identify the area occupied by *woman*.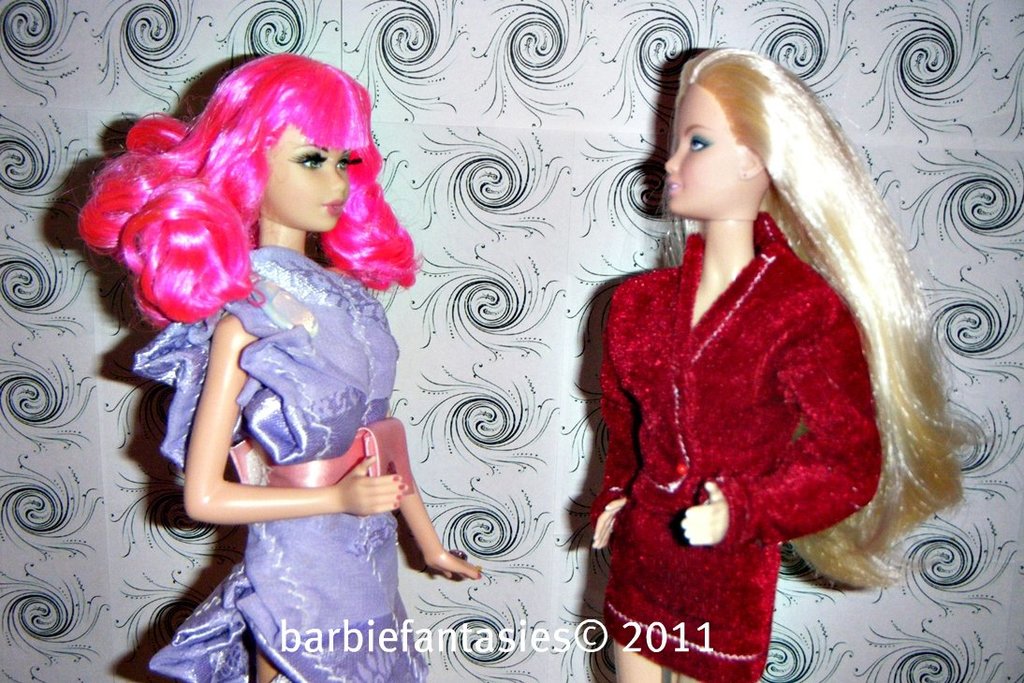
Area: {"left": 79, "top": 48, "right": 479, "bottom": 682}.
